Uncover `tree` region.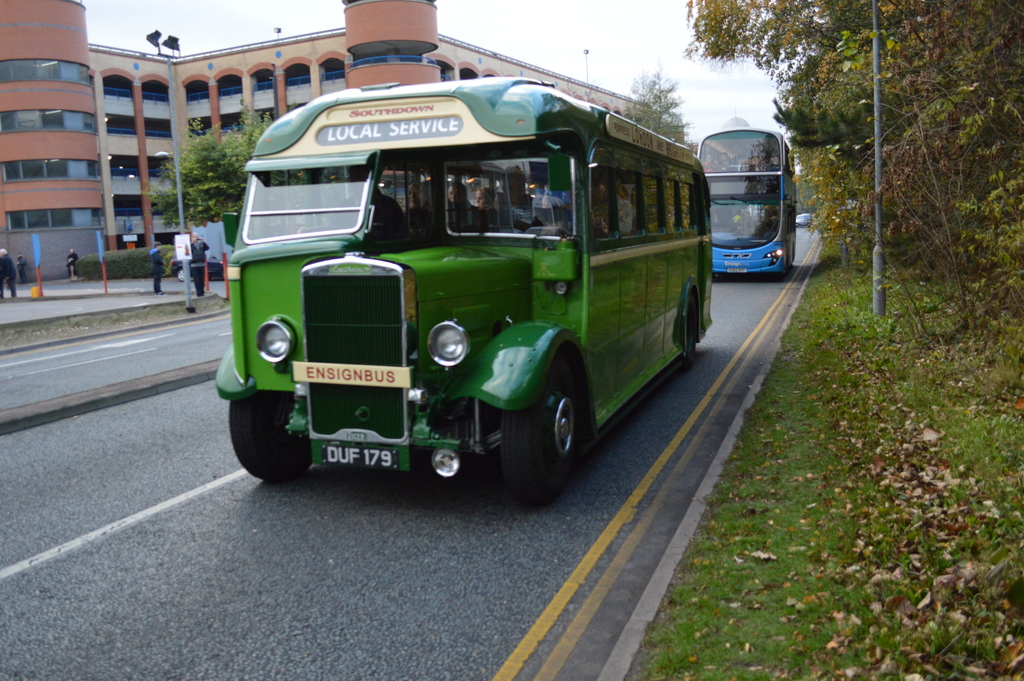
Uncovered: (x1=141, y1=96, x2=284, y2=259).
